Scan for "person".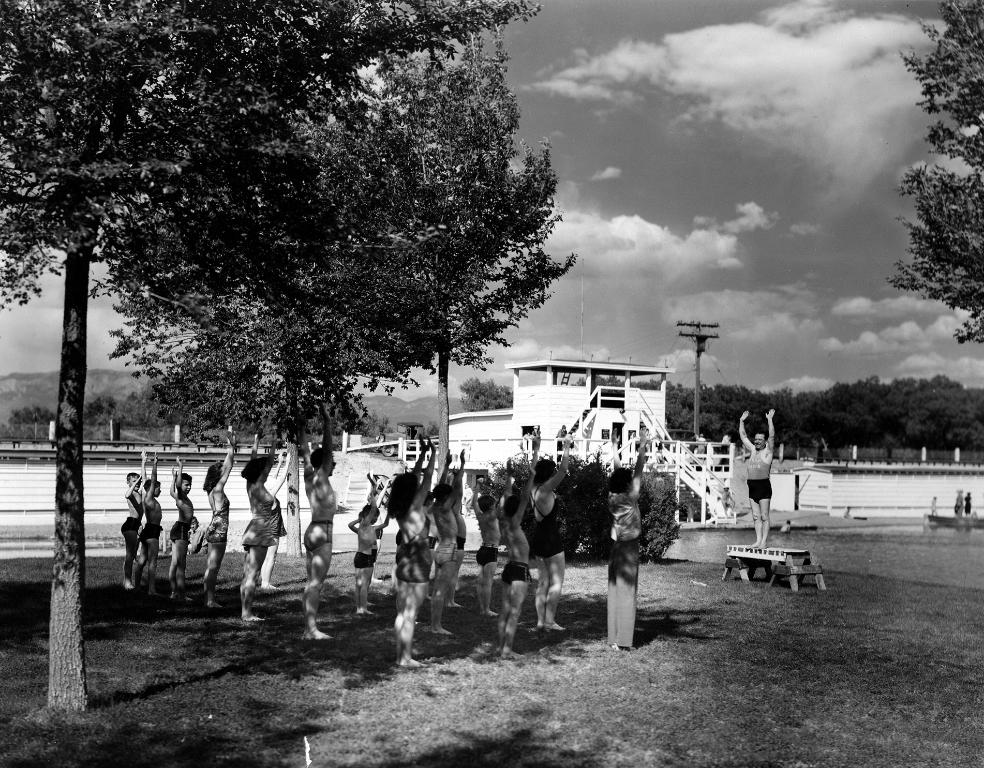
Scan result: x1=296 y1=406 x2=338 y2=645.
